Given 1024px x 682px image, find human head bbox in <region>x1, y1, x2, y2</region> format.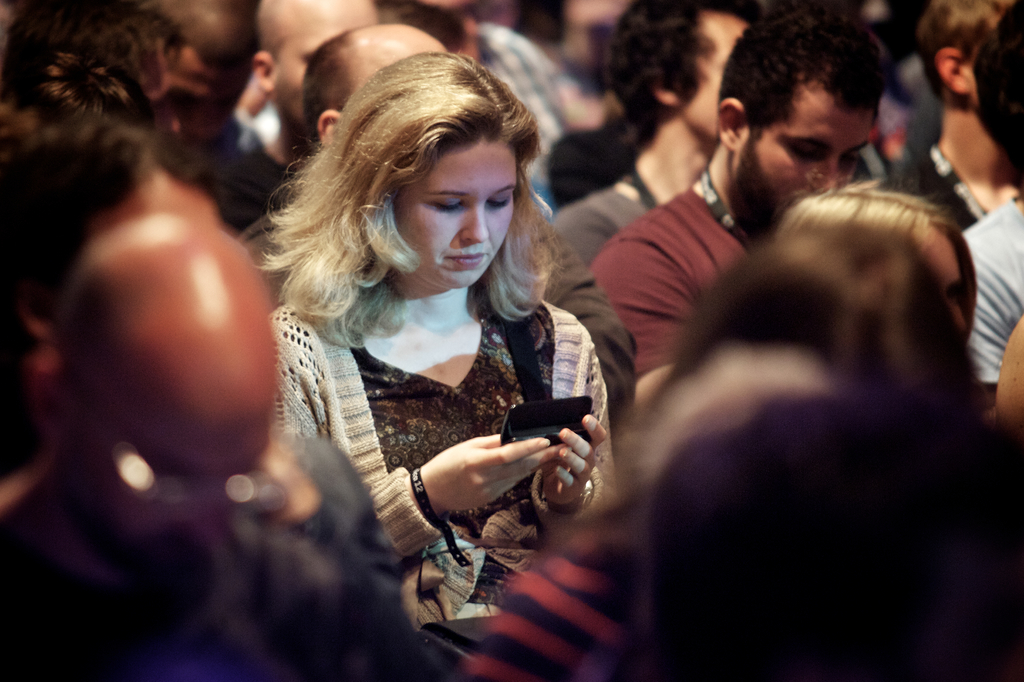
<region>614, 0, 764, 141</region>.
